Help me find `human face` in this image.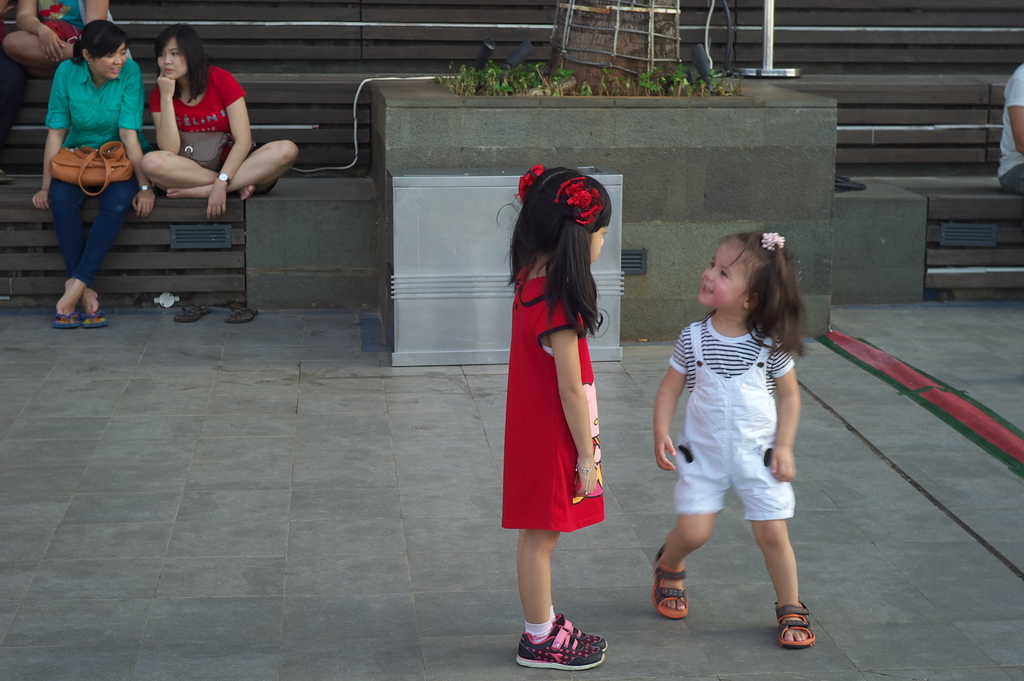
Found it: {"x1": 93, "y1": 40, "x2": 127, "y2": 81}.
